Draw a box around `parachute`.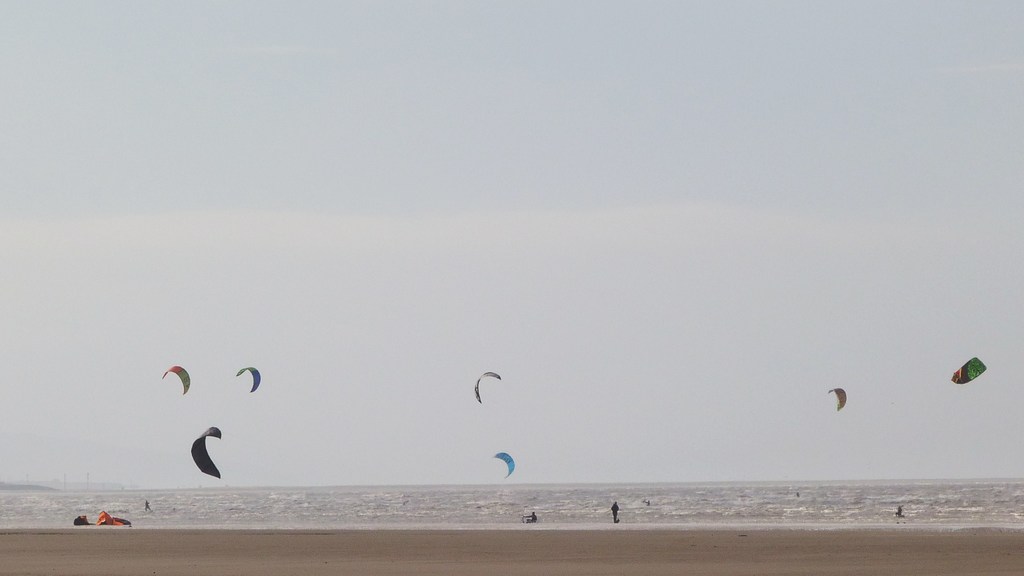
Rect(492, 451, 515, 479).
